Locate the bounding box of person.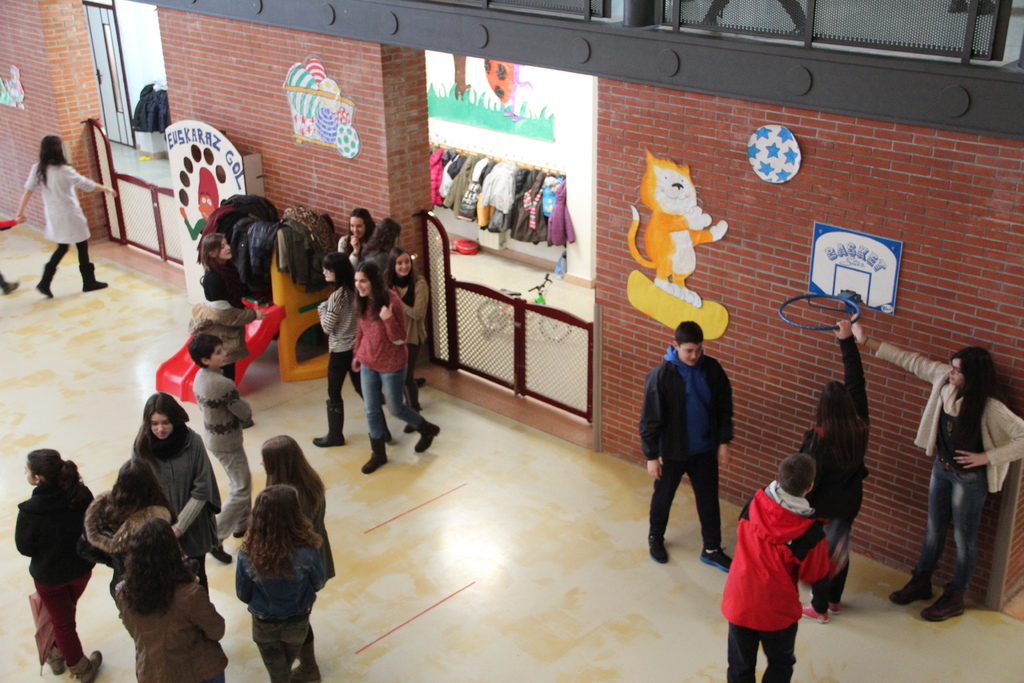
Bounding box: pyautogui.locateOnScreen(850, 312, 1023, 621).
